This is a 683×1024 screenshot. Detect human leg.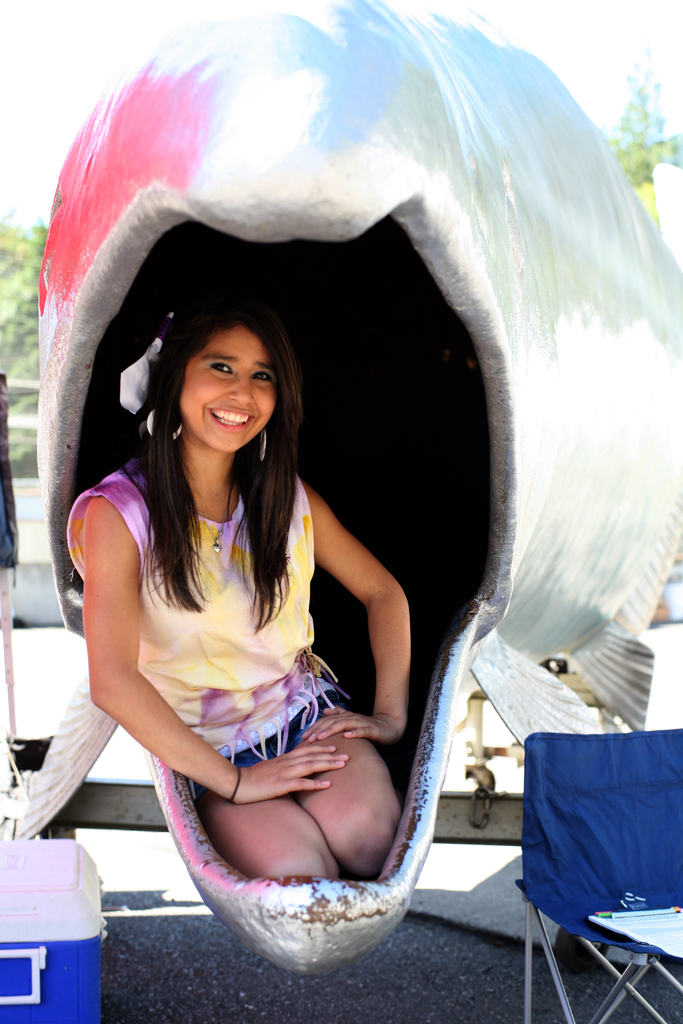
left=252, top=669, right=400, bottom=877.
